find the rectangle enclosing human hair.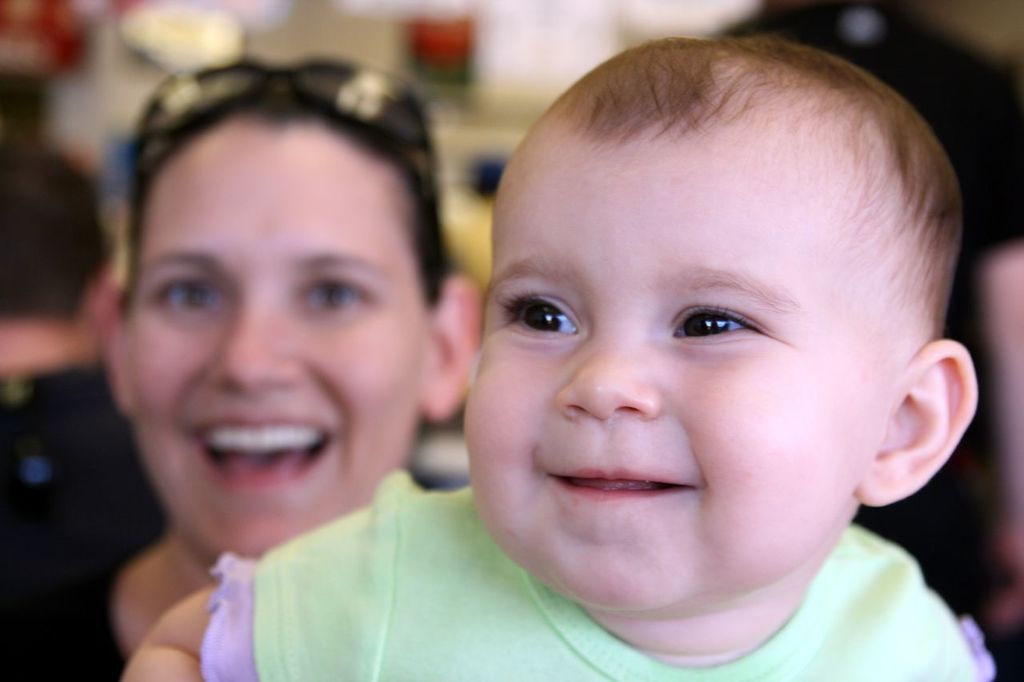
[117, 69, 457, 317].
